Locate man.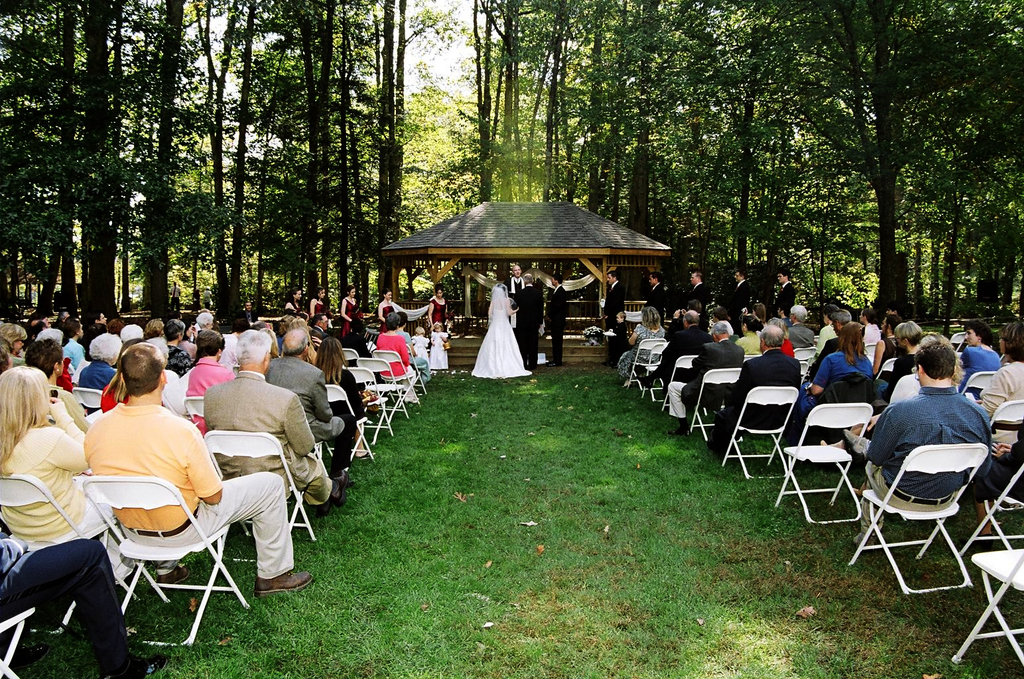
Bounding box: (left=782, top=302, right=815, bottom=343).
